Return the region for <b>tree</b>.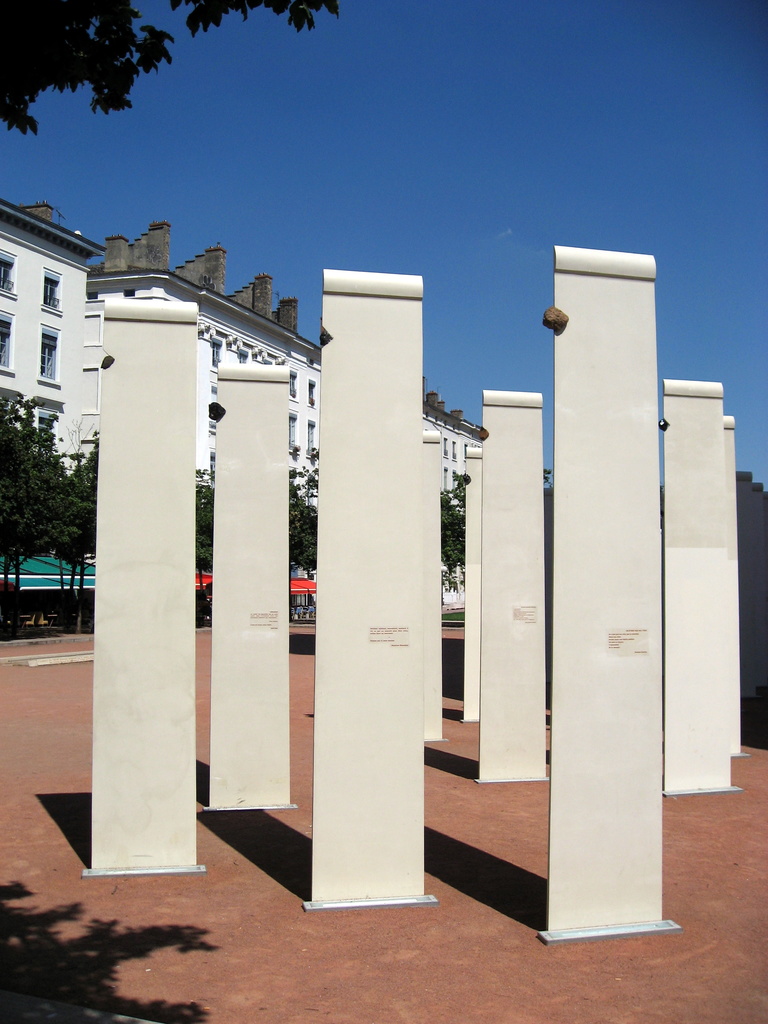
(291,483,319,614).
